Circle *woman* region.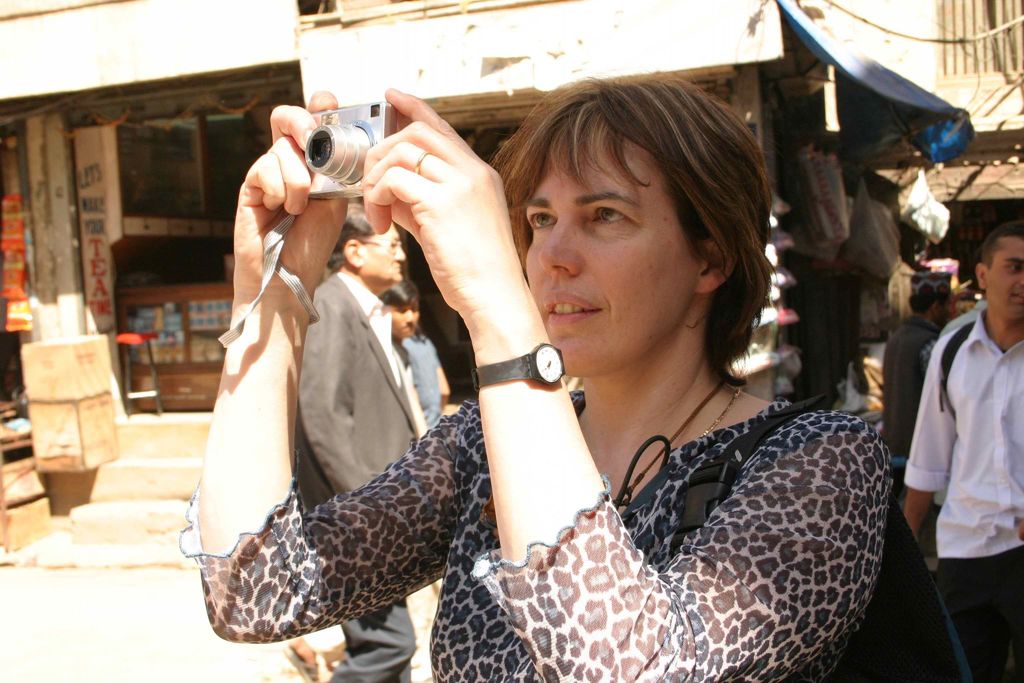
Region: rect(173, 69, 892, 682).
